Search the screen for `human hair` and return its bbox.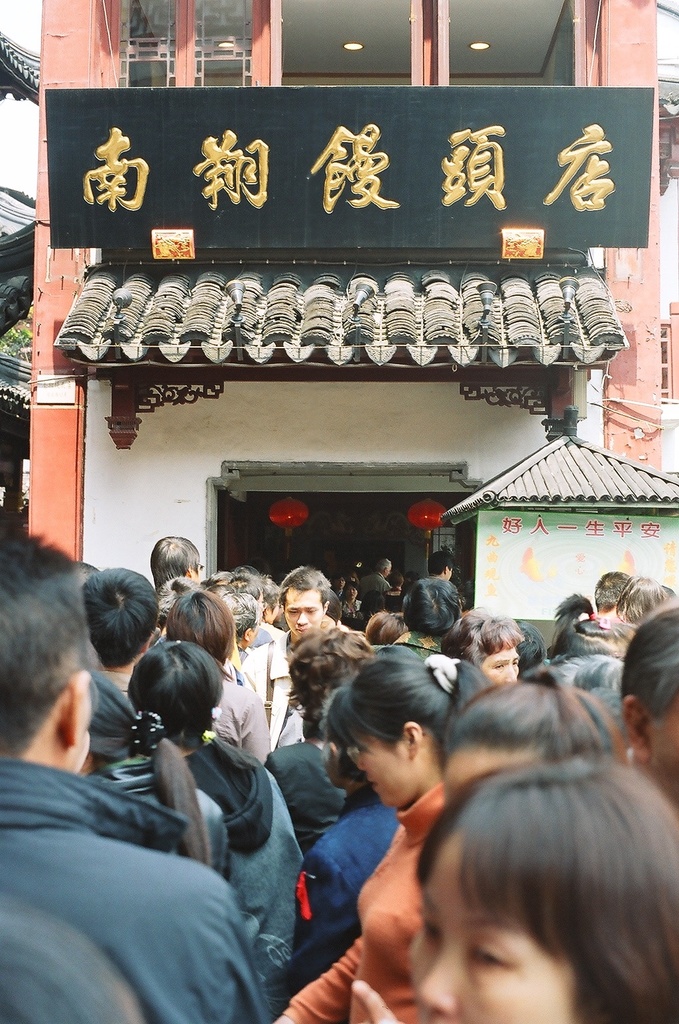
Found: x1=663 y1=584 x2=677 y2=598.
